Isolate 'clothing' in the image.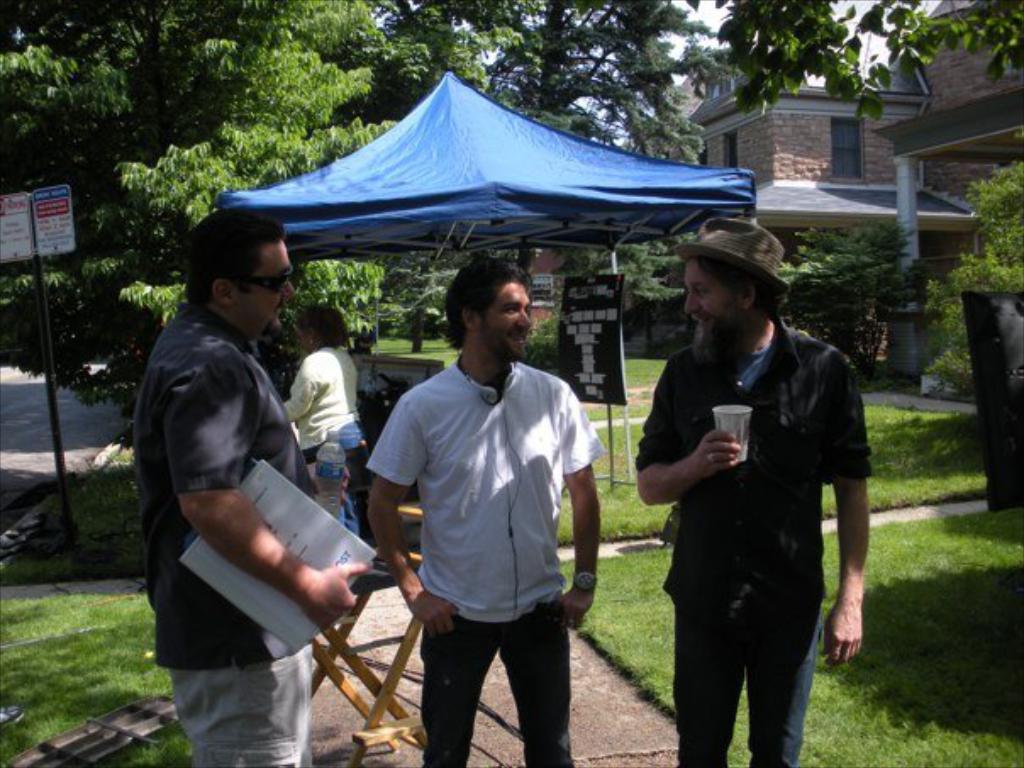
Isolated region: 354/346/602/766.
